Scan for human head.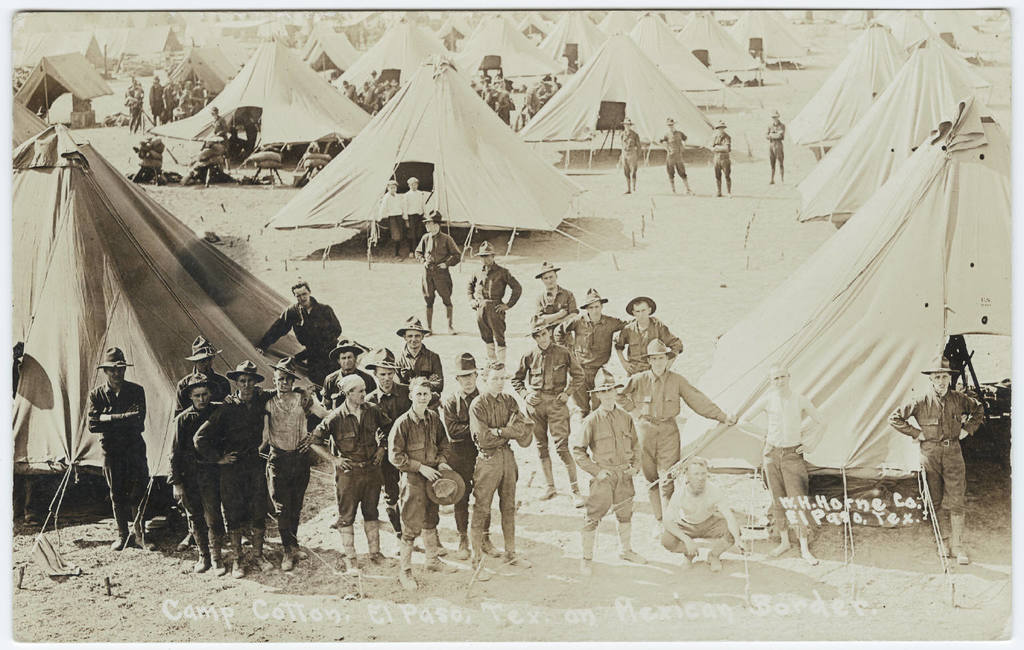
Scan result: <bbox>408, 376, 433, 414</bbox>.
